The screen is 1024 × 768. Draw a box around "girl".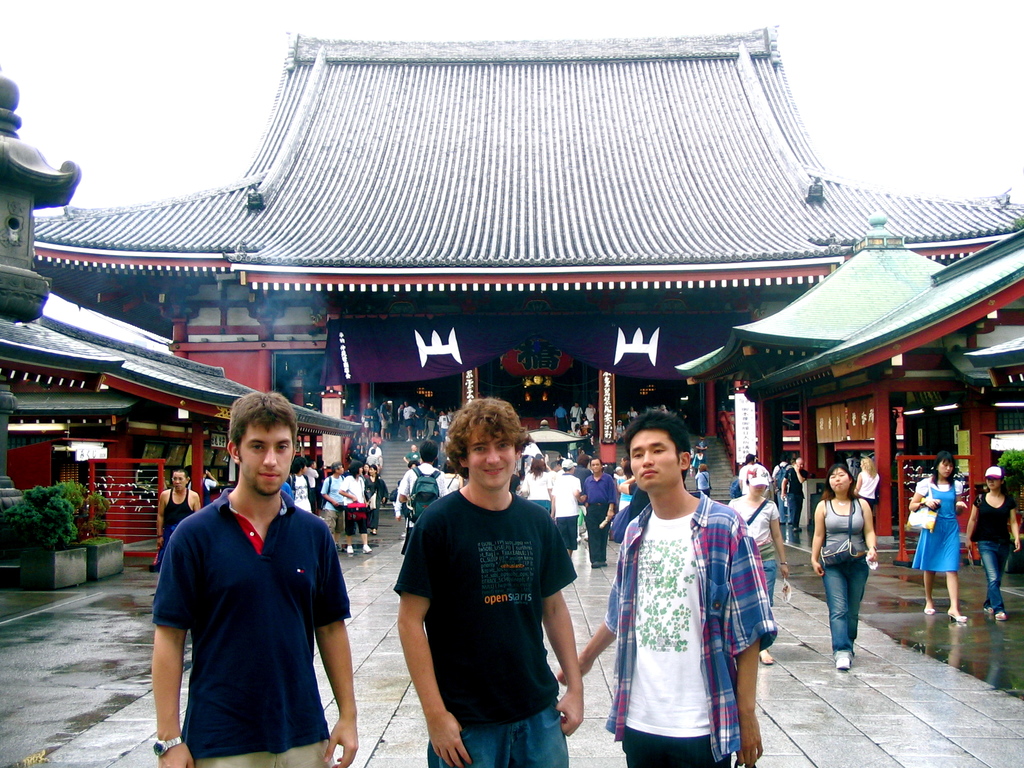
[left=904, top=452, right=968, bottom=623].
